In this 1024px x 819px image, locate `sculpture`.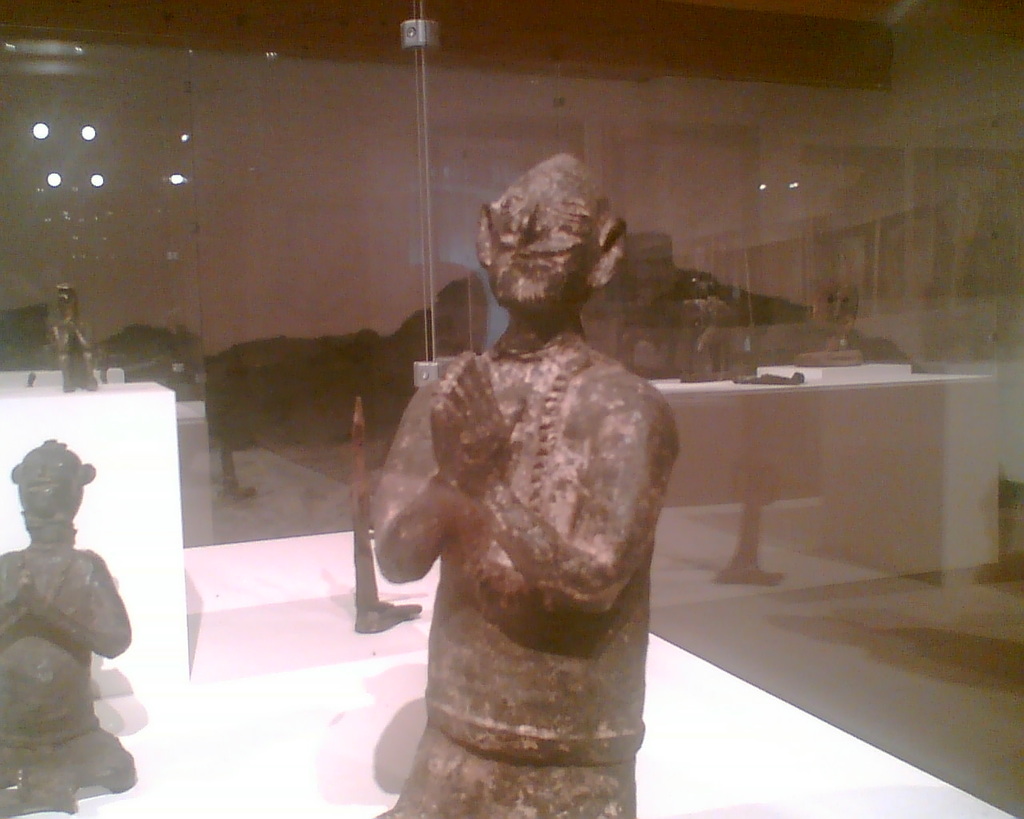
Bounding box: <region>371, 208, 686, 818</region>.
